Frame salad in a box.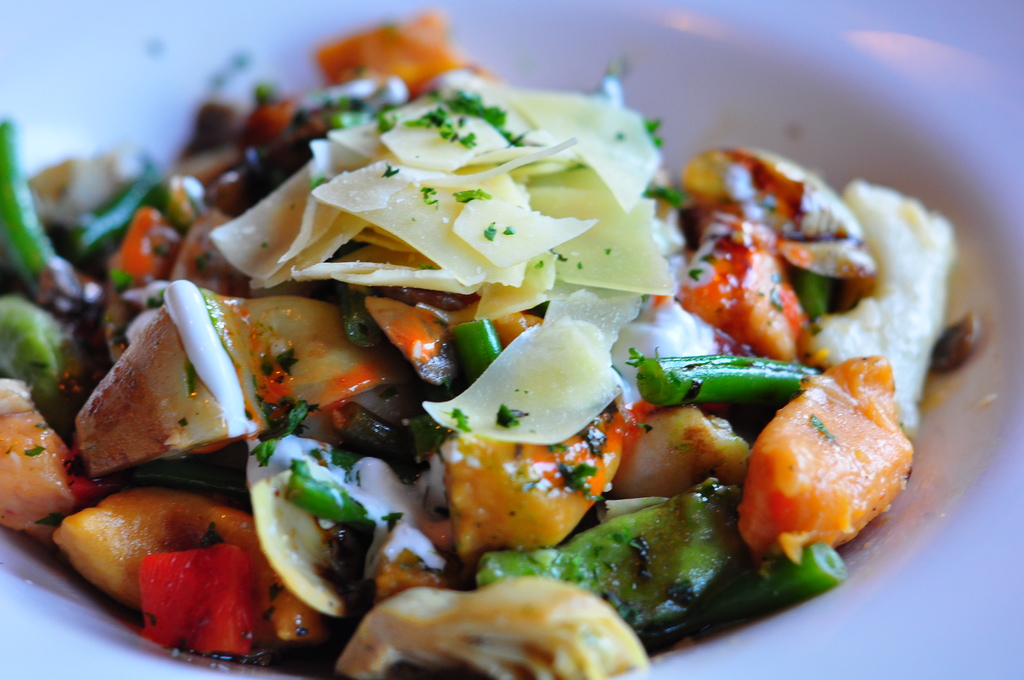
box=[0, 47, 955, 679].
